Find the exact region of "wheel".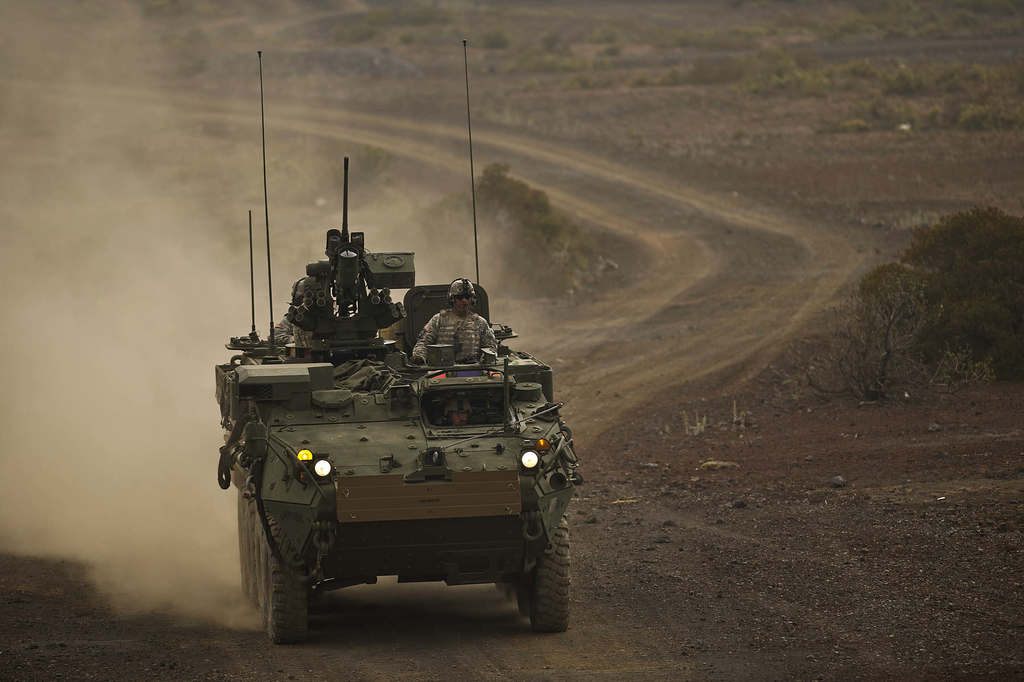
Exact region: (x1=493, y1=583, x2=500, y2=591).
